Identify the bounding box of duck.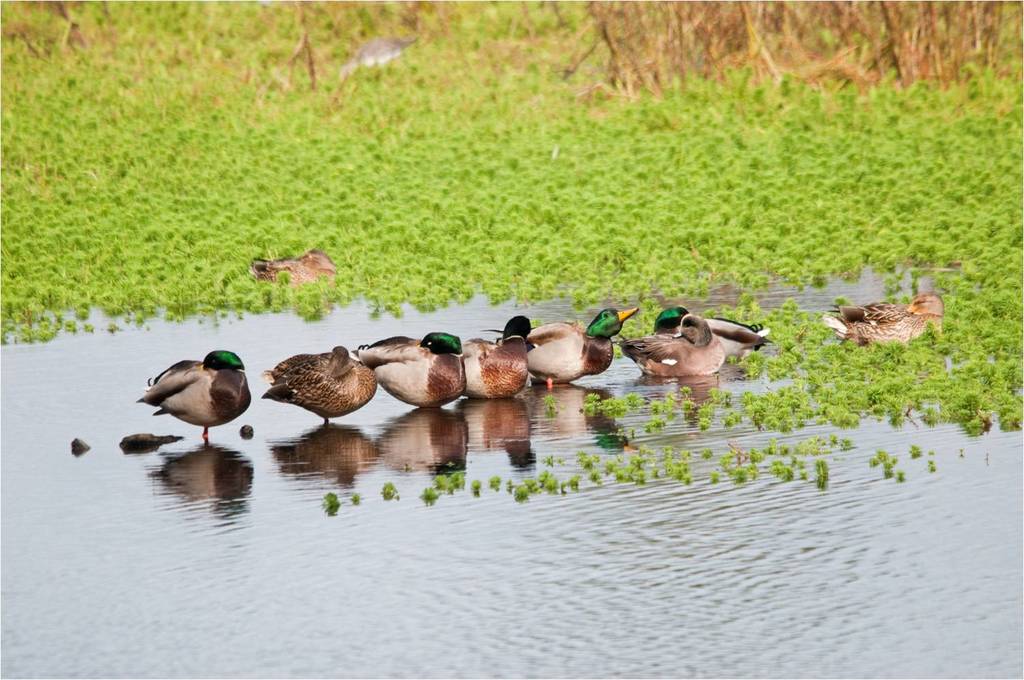
region(630, 307, 733, 387).
